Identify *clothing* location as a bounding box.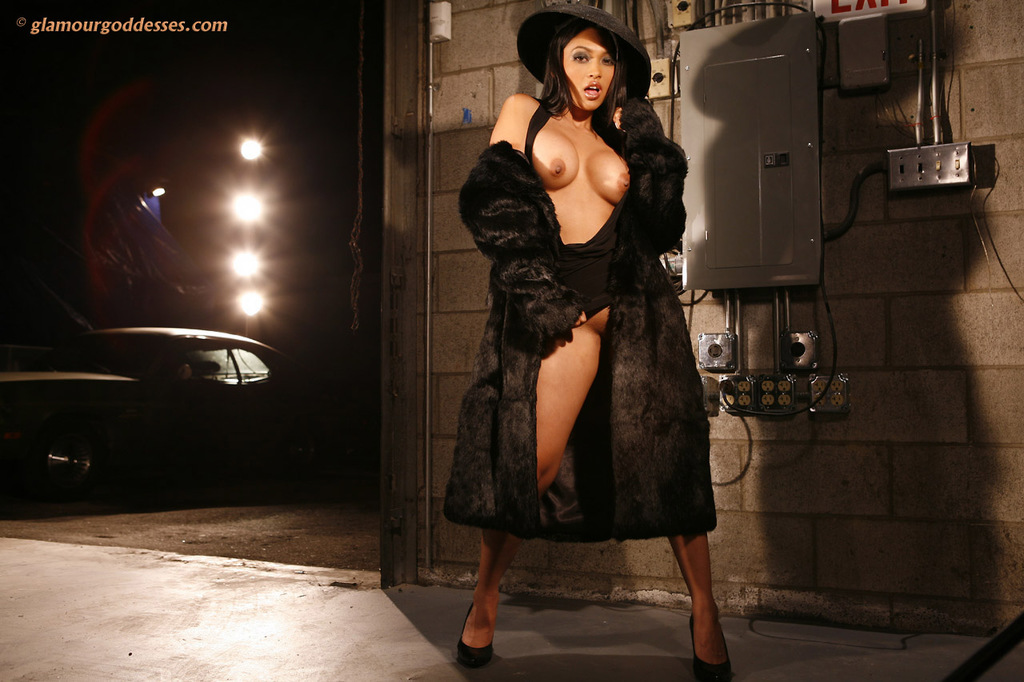
bbox(442, 99, 714, 535).
